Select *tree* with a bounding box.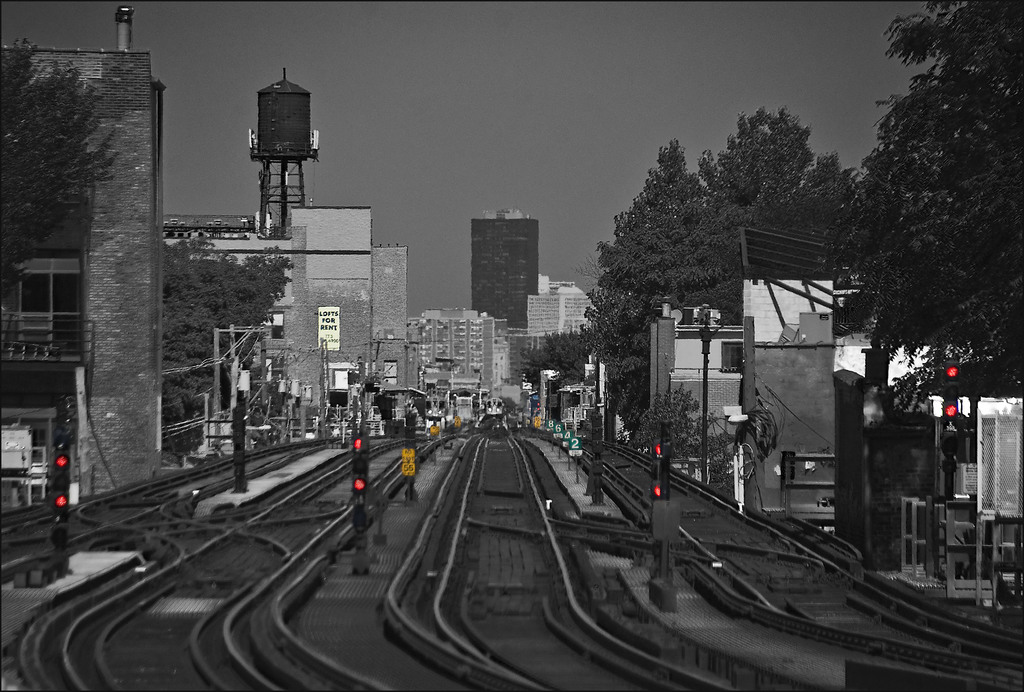
detection(519, 330, 589, 403).
